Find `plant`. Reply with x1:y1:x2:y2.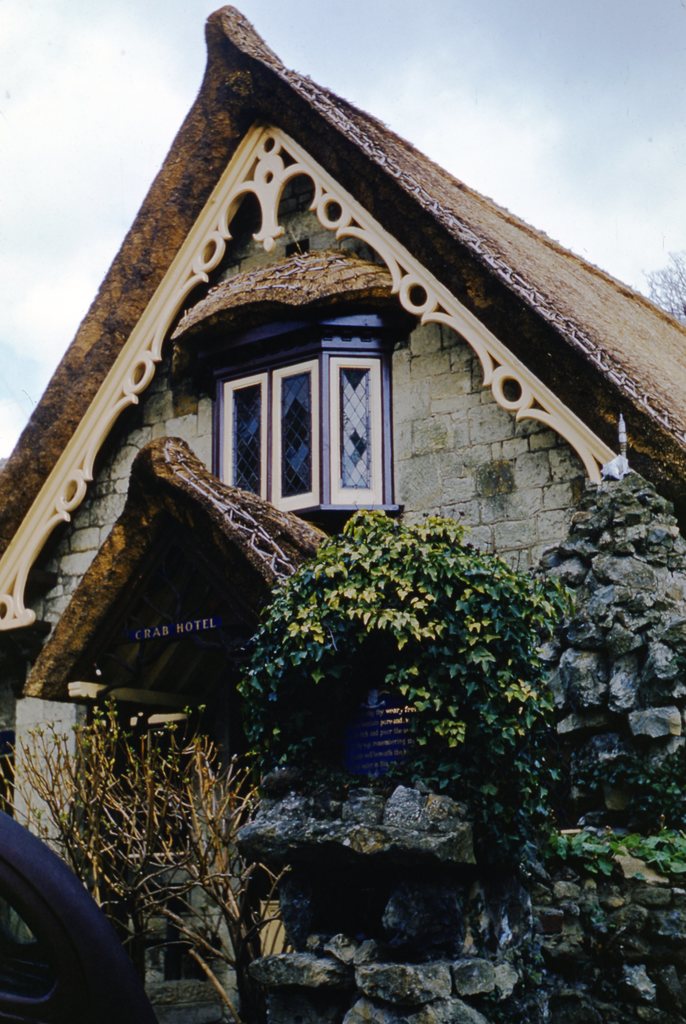
0:691:274:1023.
